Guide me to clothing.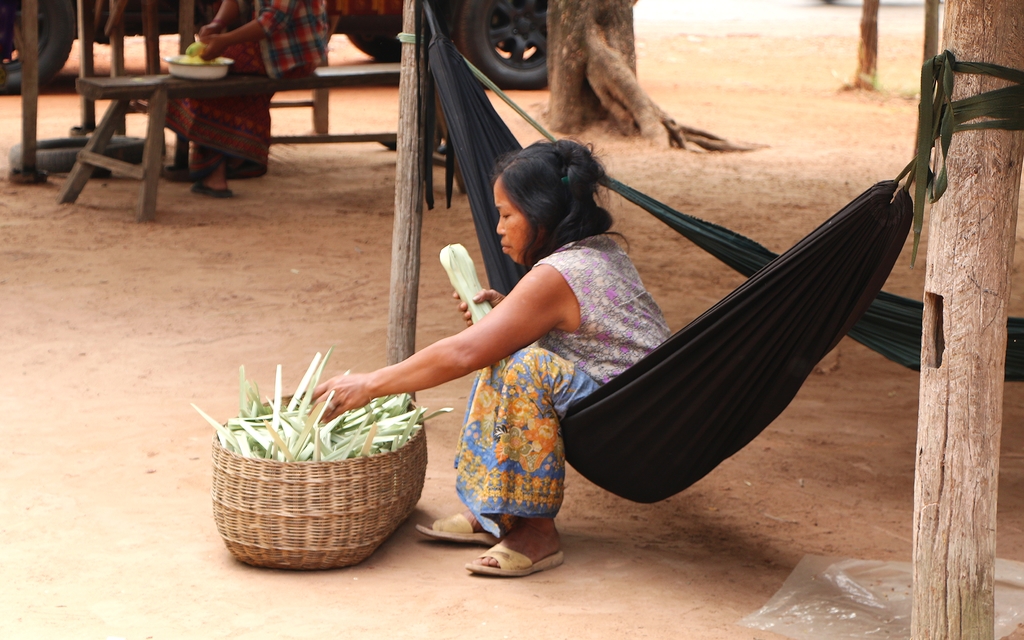
Guidance: (x1=450, y1=231, x2=670, y2=534).
